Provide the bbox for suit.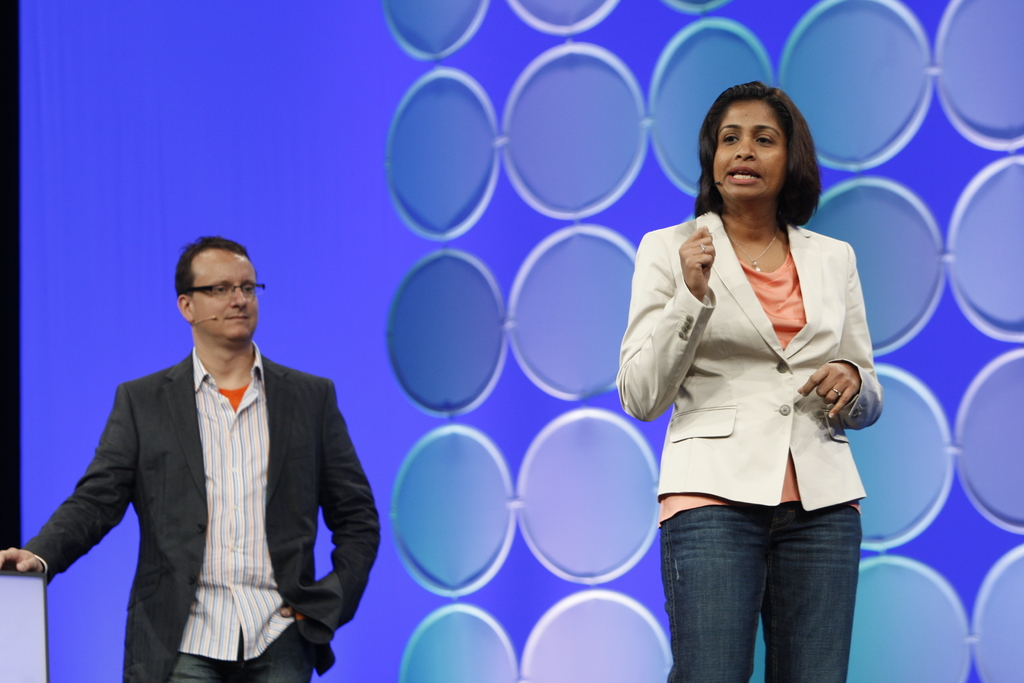
[x1=20, y1=341, x2=383, y2=682].
